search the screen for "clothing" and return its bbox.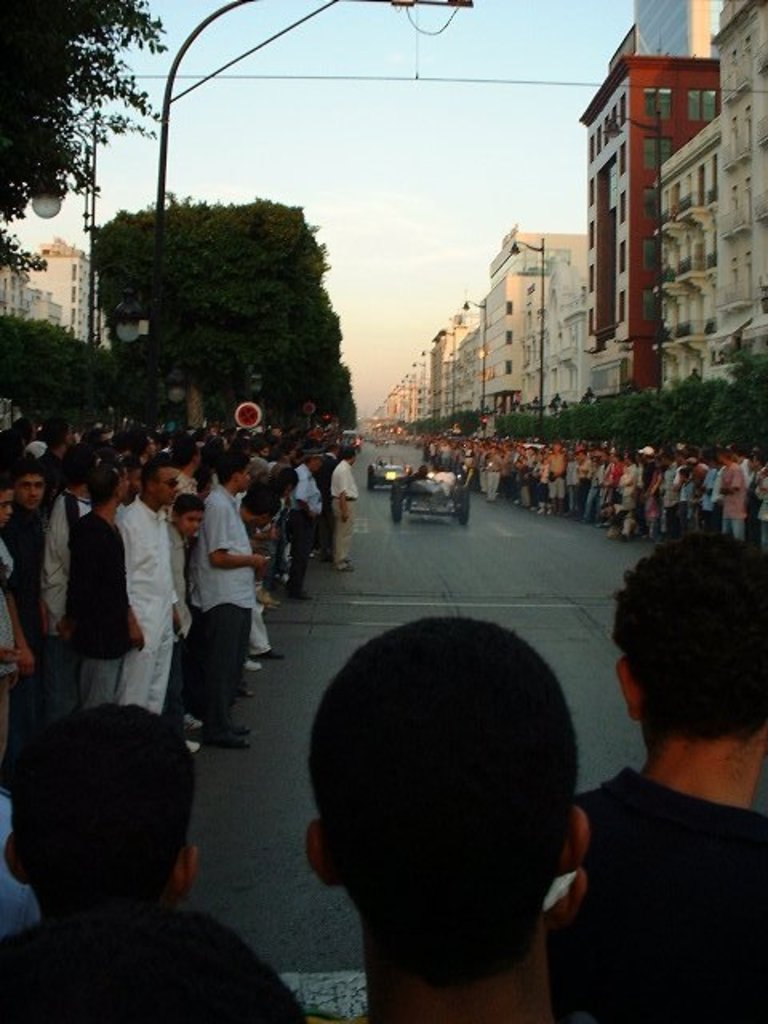
Found: region(160, 515, 192, 739).
